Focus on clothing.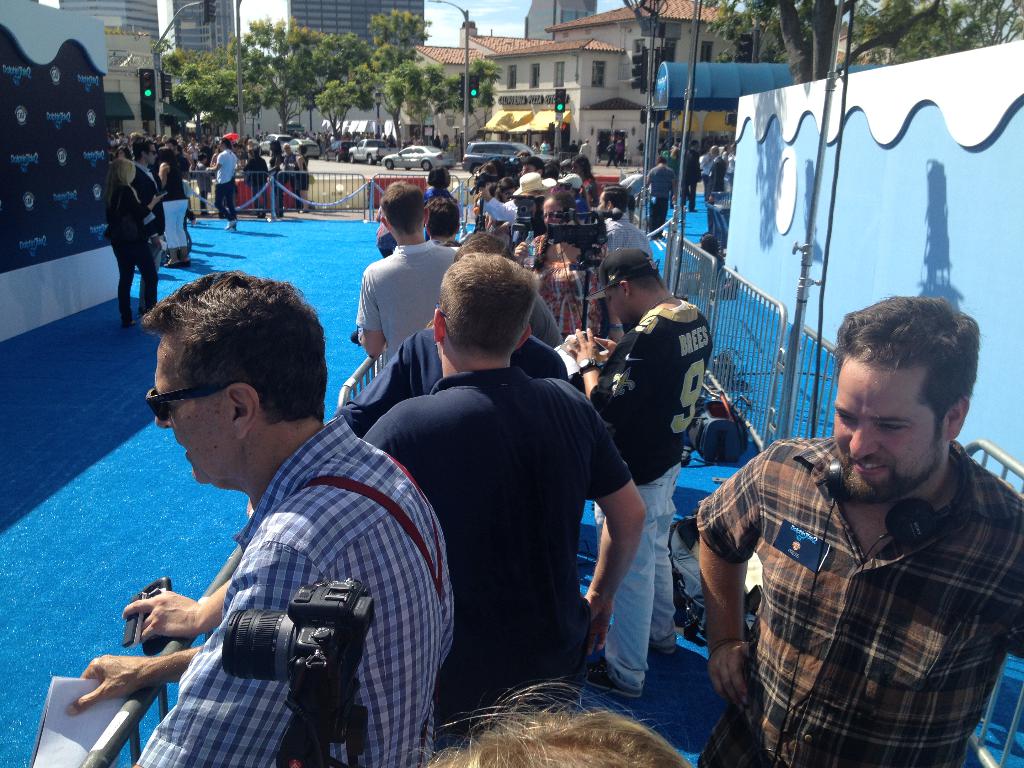
Focused at [left=684, top=392, right=1023, bottom=751].
